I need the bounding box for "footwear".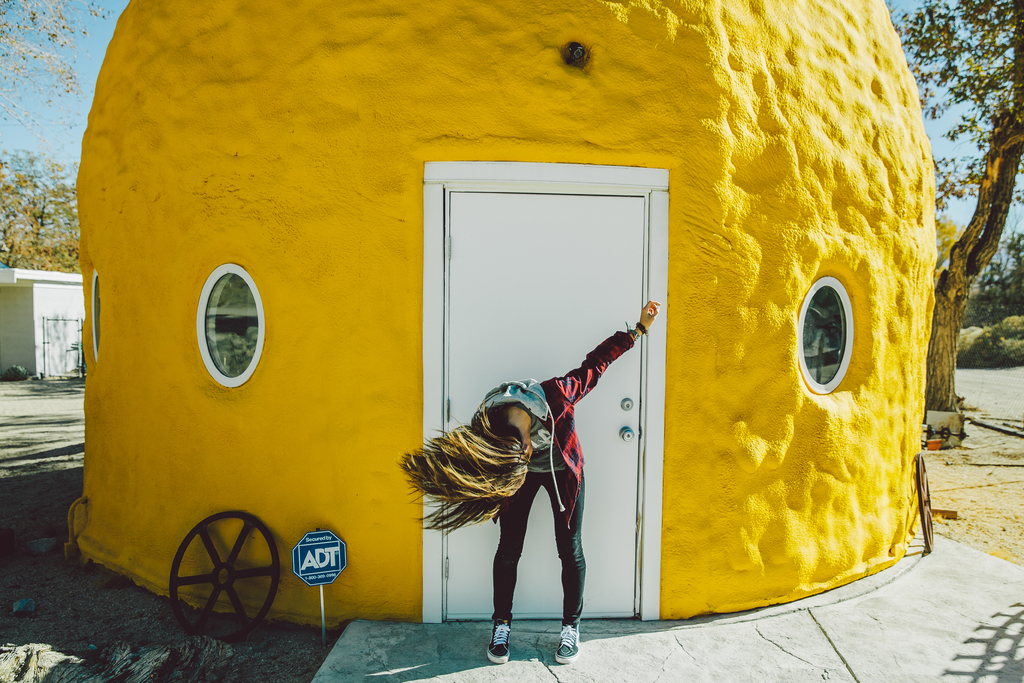
Here it is: 556,620,582,661.
